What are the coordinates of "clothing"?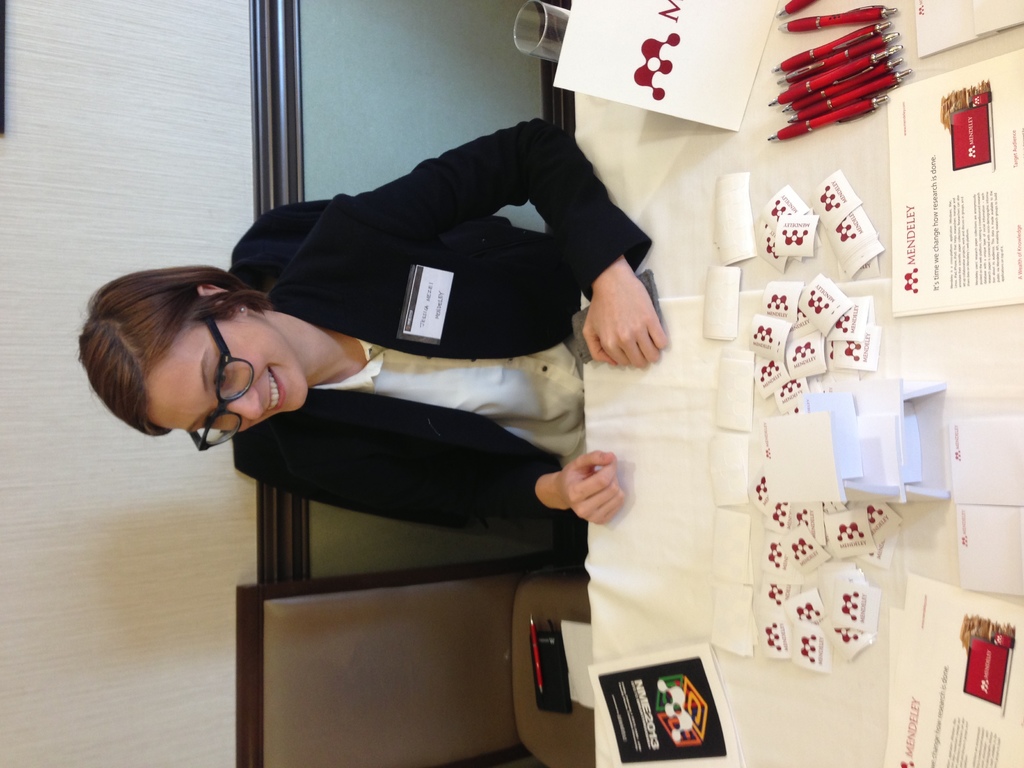
(203,90,659,566).
